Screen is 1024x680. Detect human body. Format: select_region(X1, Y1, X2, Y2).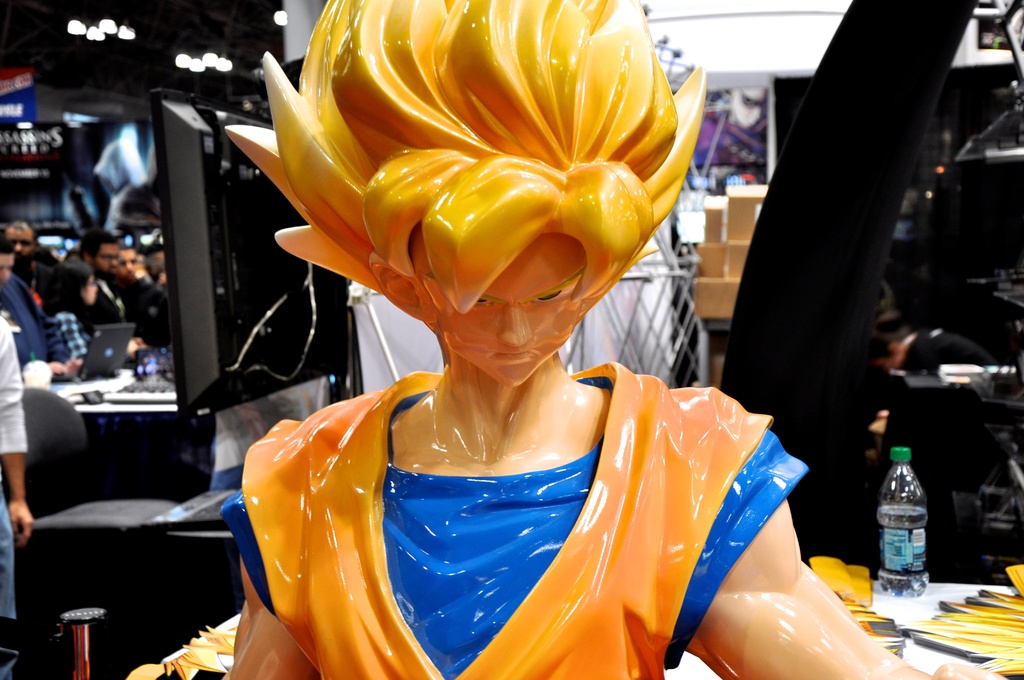
select_region(881, 324, 1009, 376).
